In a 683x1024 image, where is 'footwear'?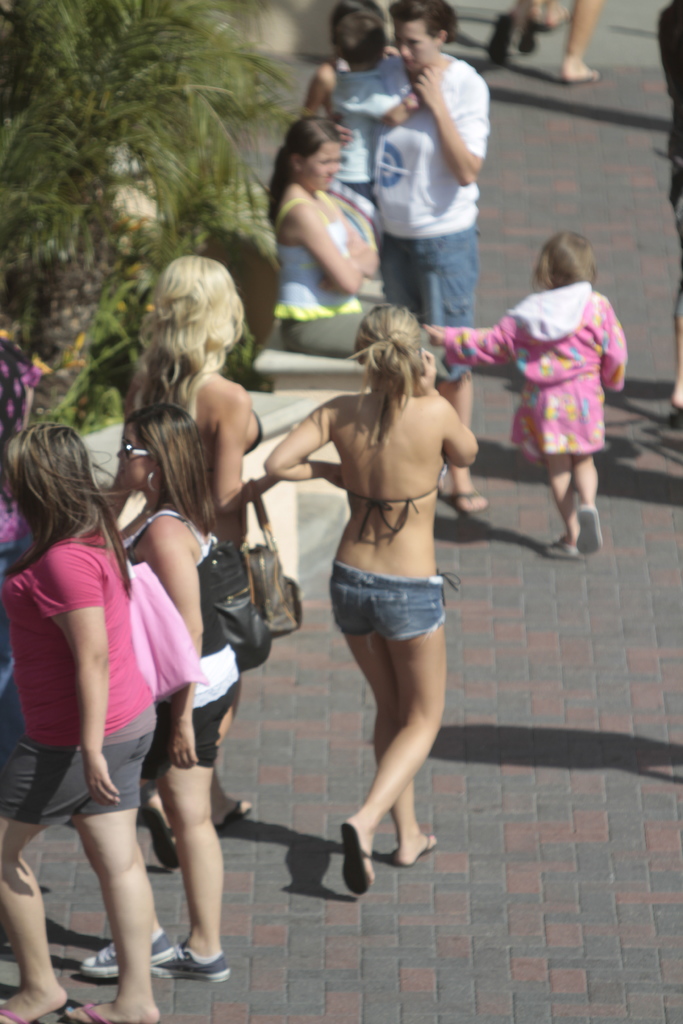
box=[62, 1005, 110, 1023].
